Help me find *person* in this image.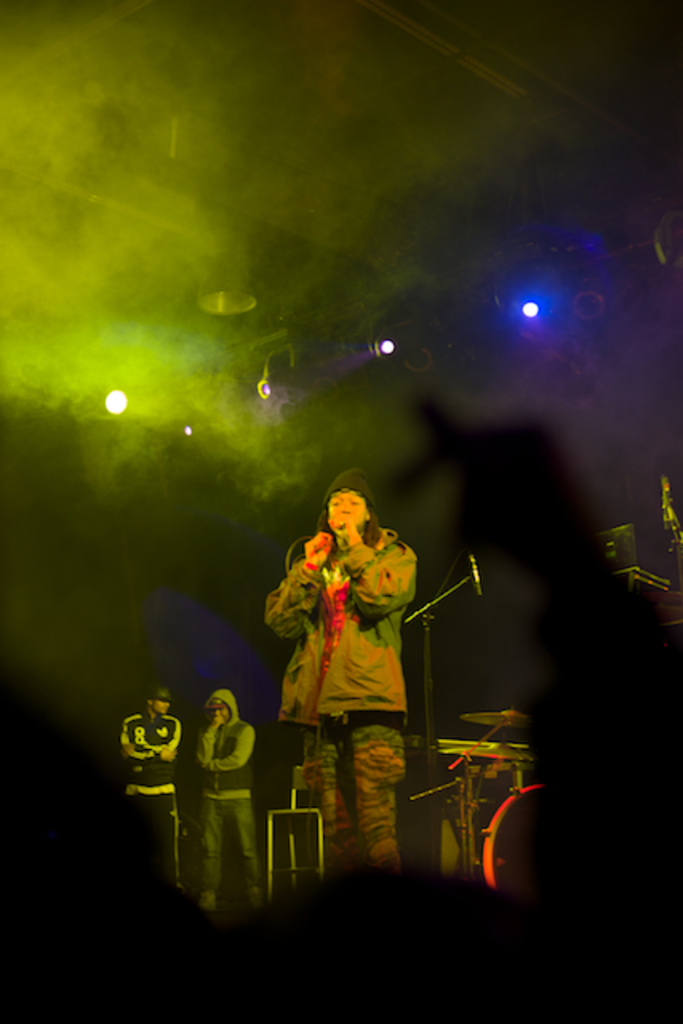
Found it: region(256, 456, 433, 867).
